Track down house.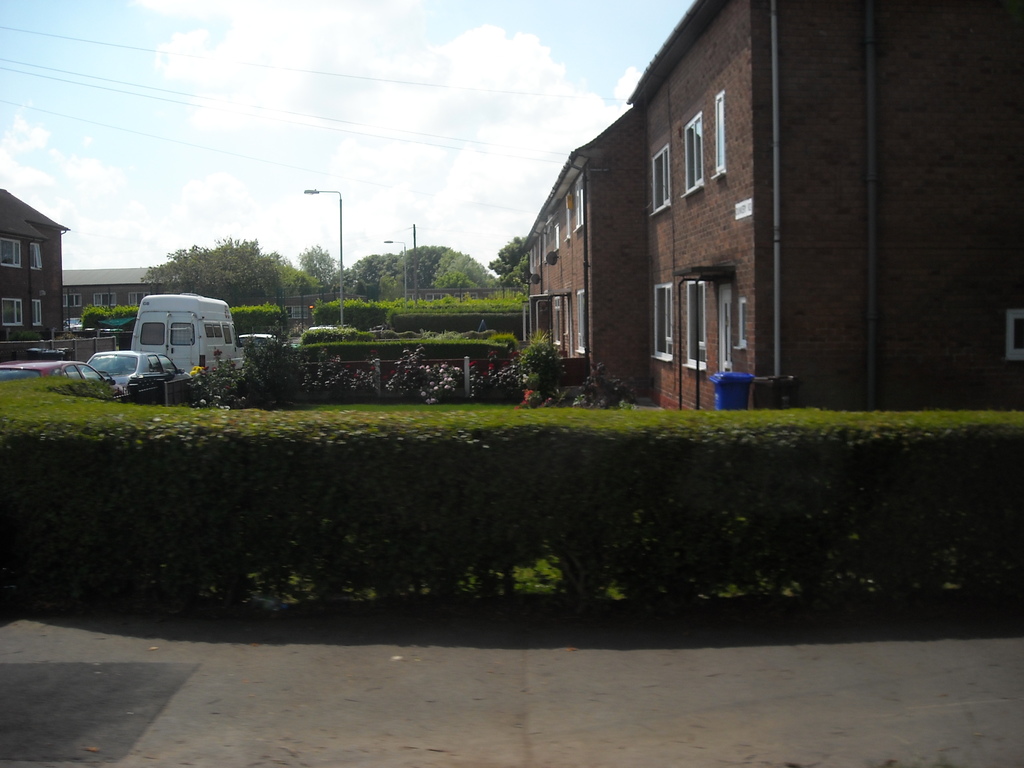
Tracked to bbox=[504, 3, 985, 436].
